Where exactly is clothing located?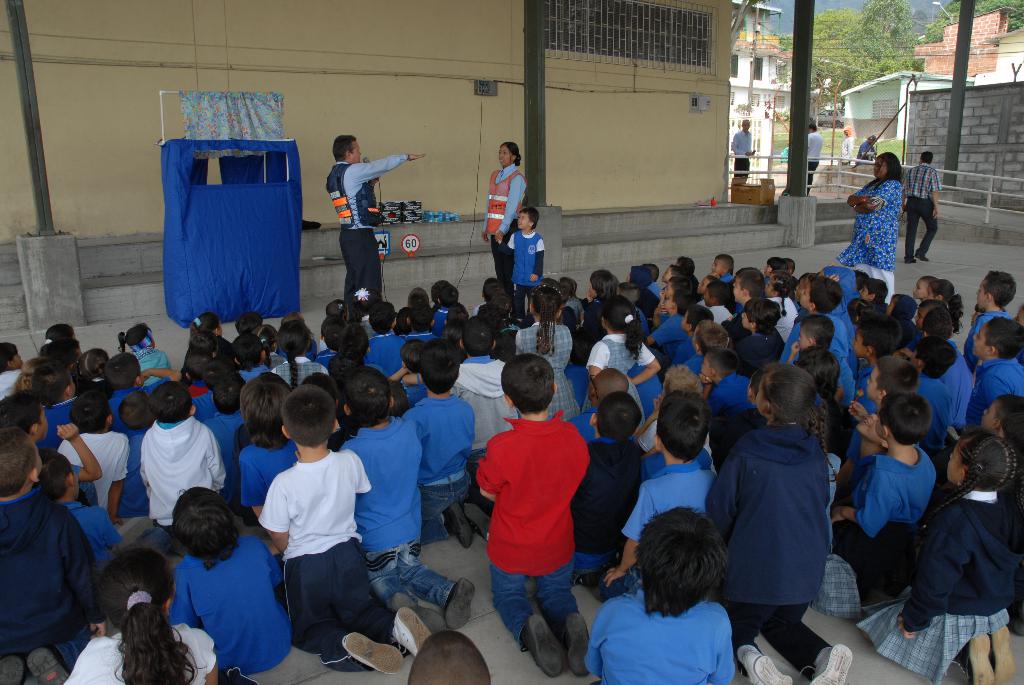
Its bounding box is 72,626,230,684.
